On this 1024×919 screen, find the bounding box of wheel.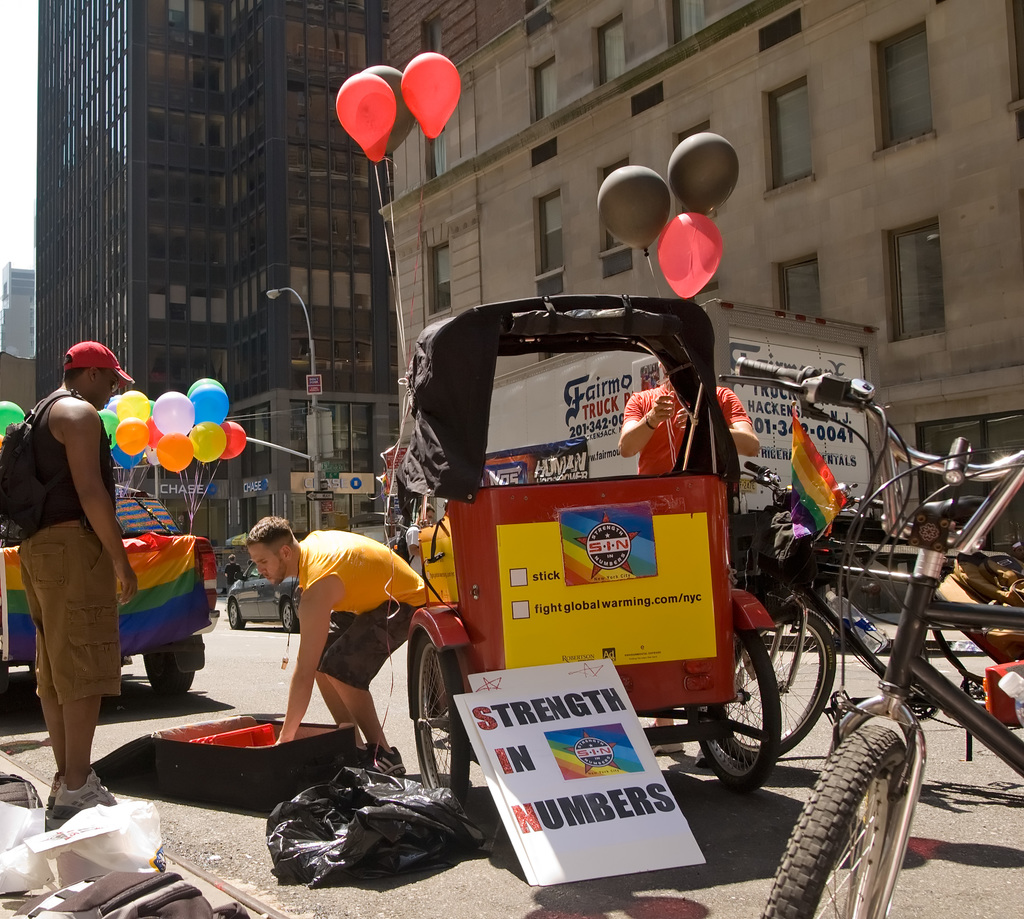
Bounding box: bbox=[282, 599, 295, 631].
